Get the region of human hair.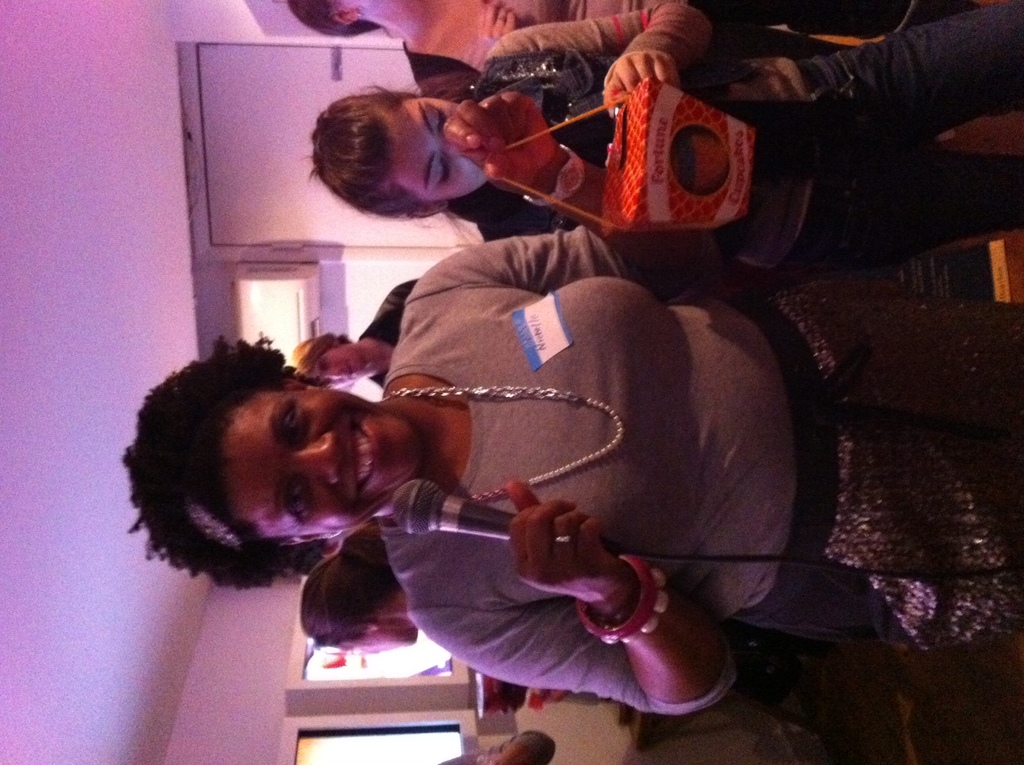
<bbox>297, 526, 401, 651</bbox>.
